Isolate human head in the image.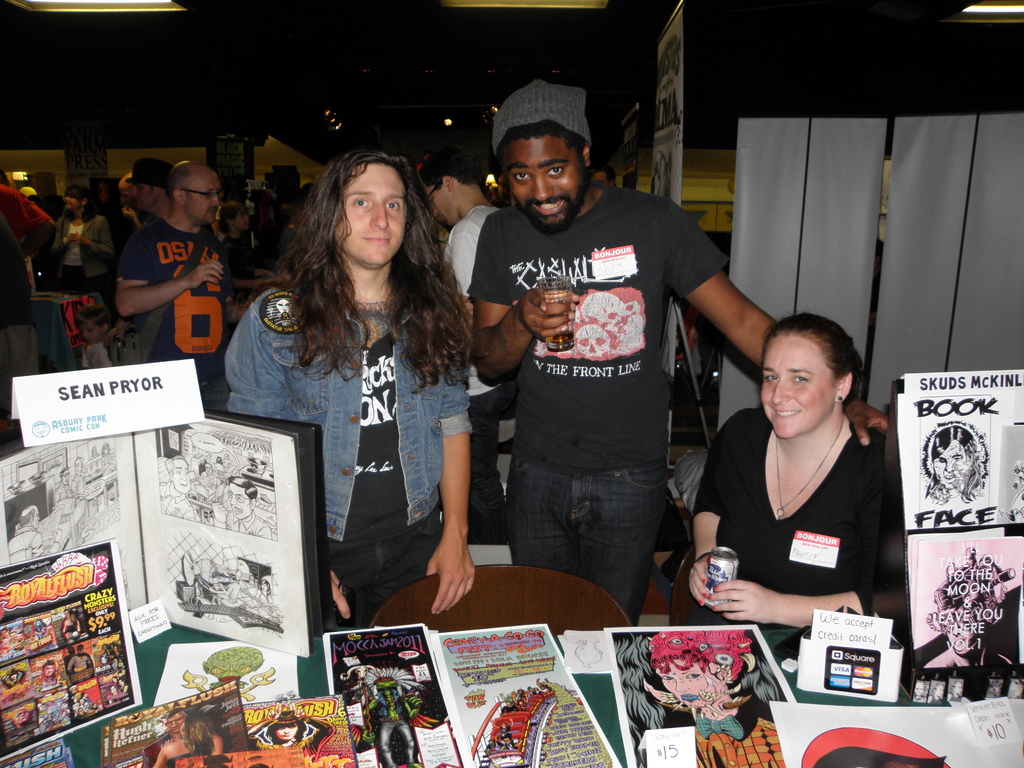
Isolated region: (492, 101, 592, 236).
